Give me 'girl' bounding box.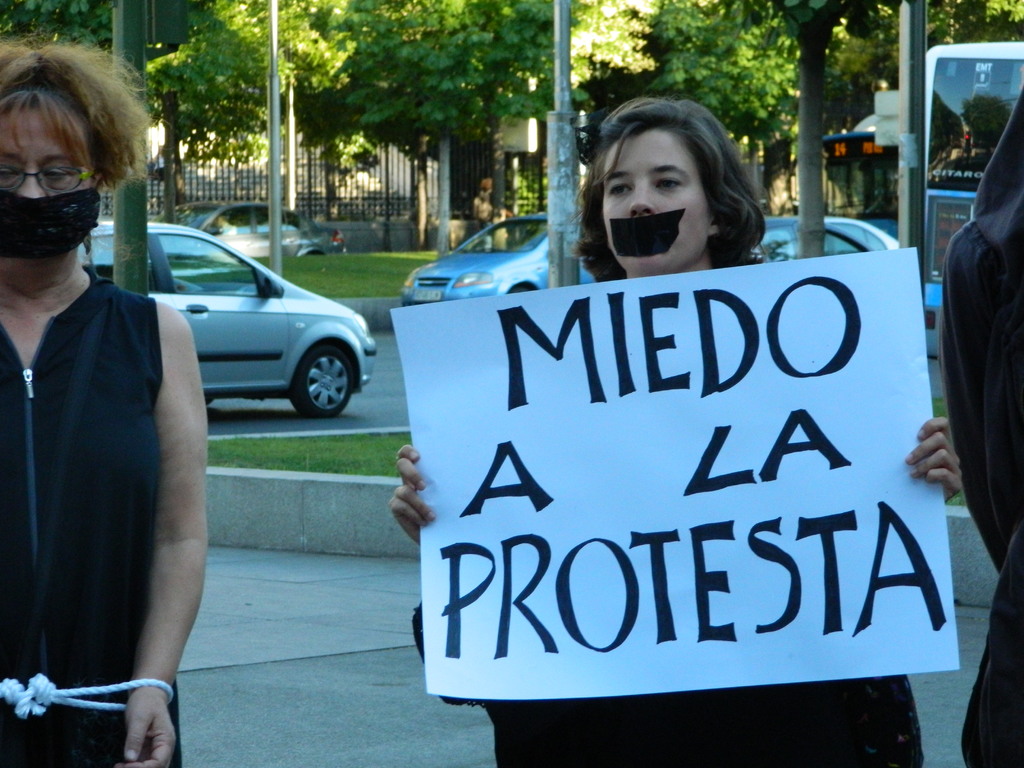
{"left": 378, "top": 91, "right": 966, "bottom": 767}.
